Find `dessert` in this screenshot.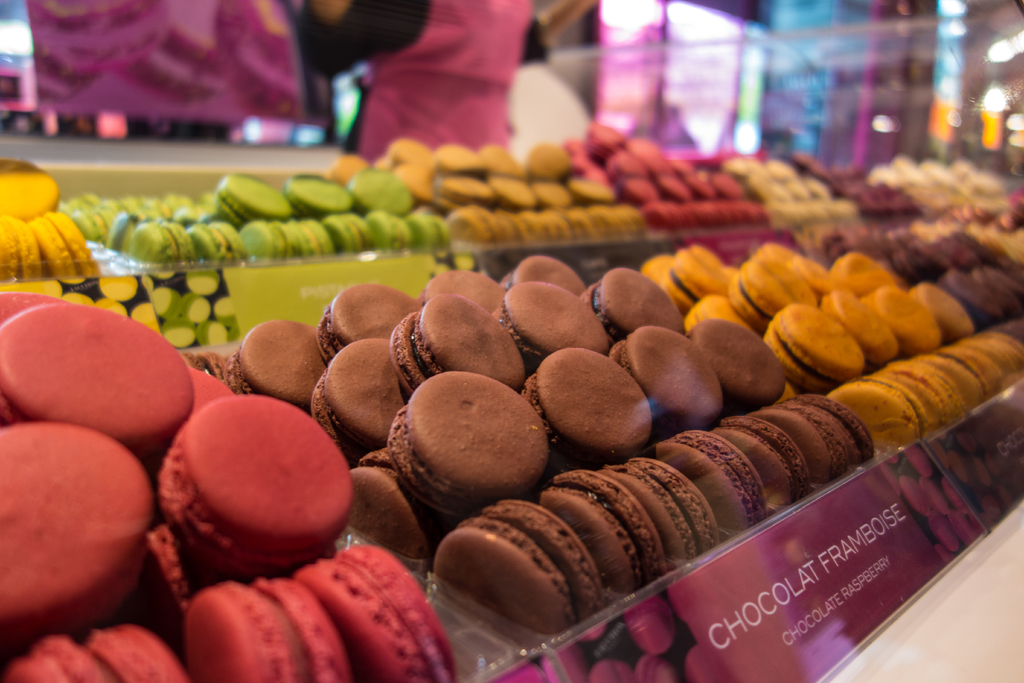
The bounding box for `dessert` is 502/281/618/352.
